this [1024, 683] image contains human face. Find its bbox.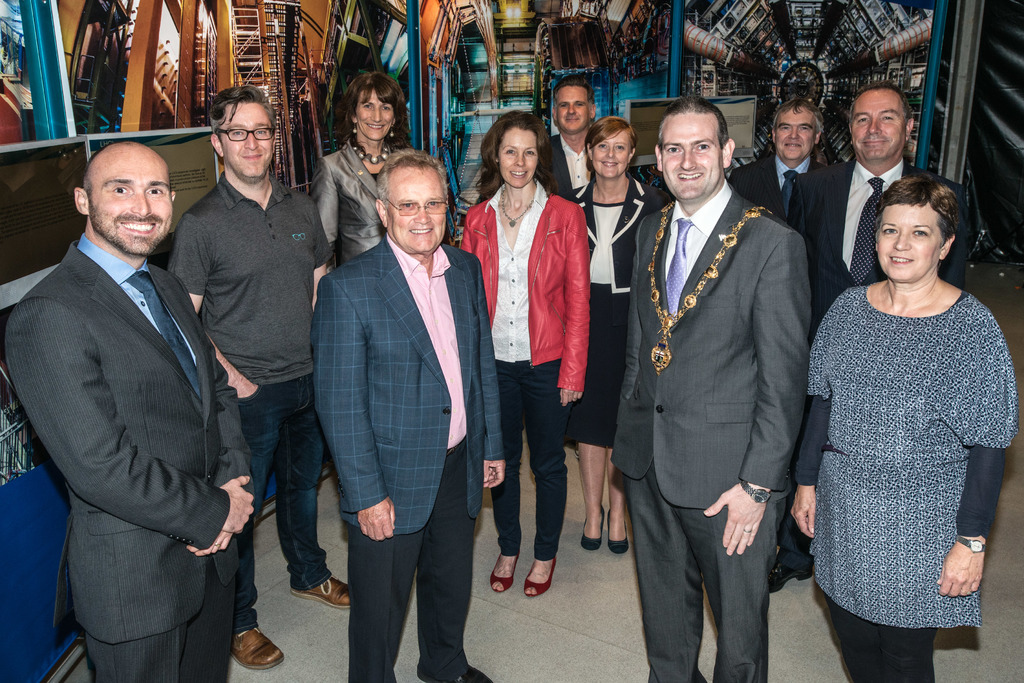
bbox(86, 149, 173, 251).
